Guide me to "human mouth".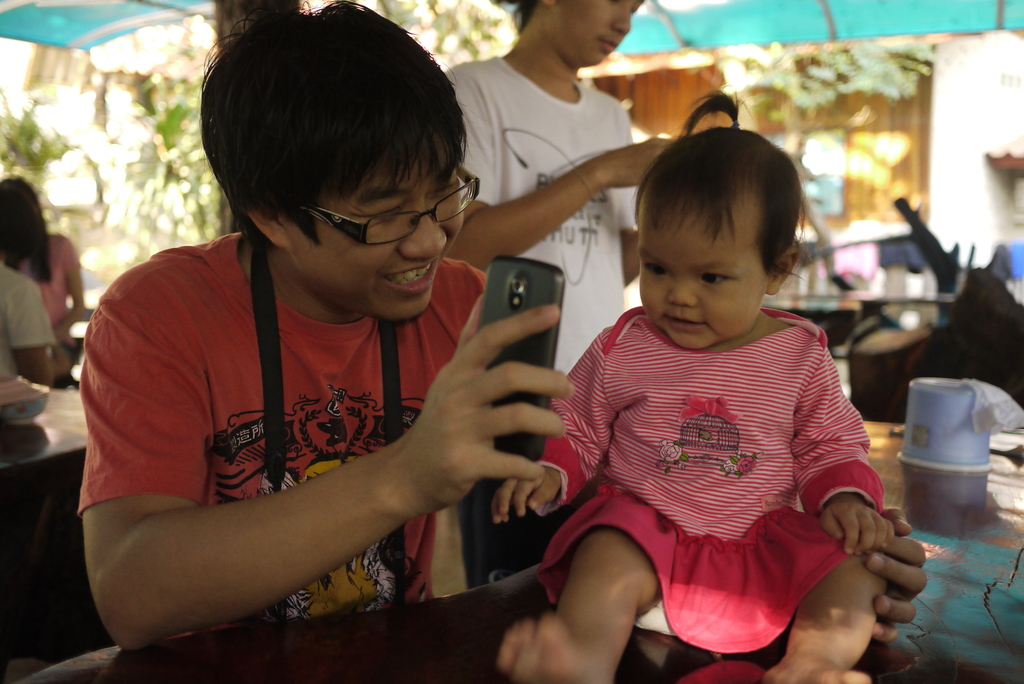
Guidance: (383, 257, 438, 291).
